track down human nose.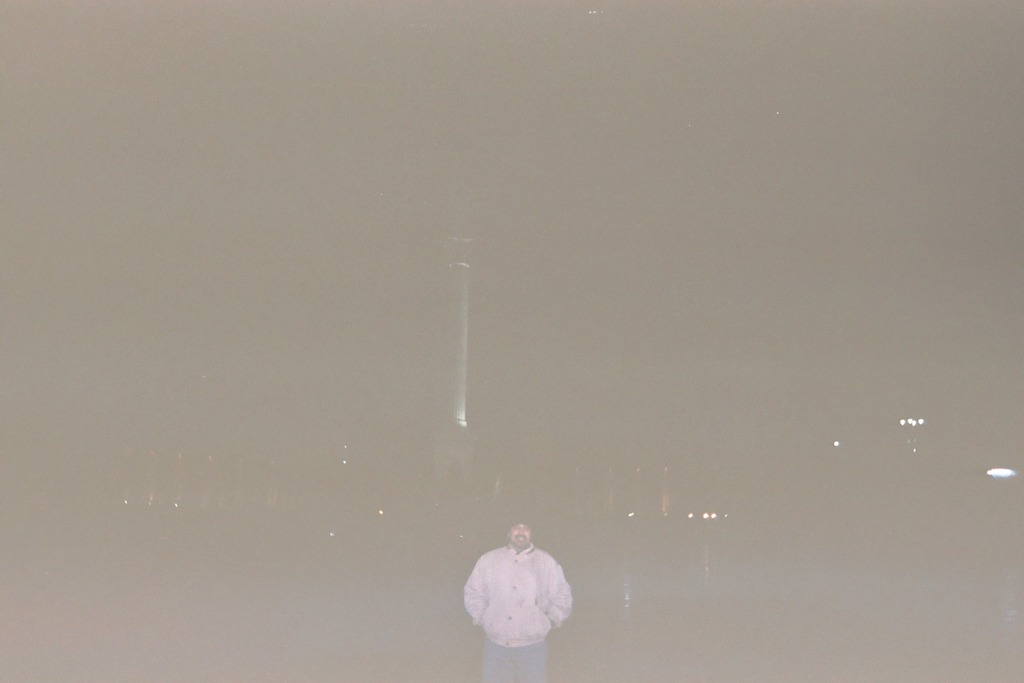
Tracked to <bbox>519, 528, 523, 533</bbox>.
